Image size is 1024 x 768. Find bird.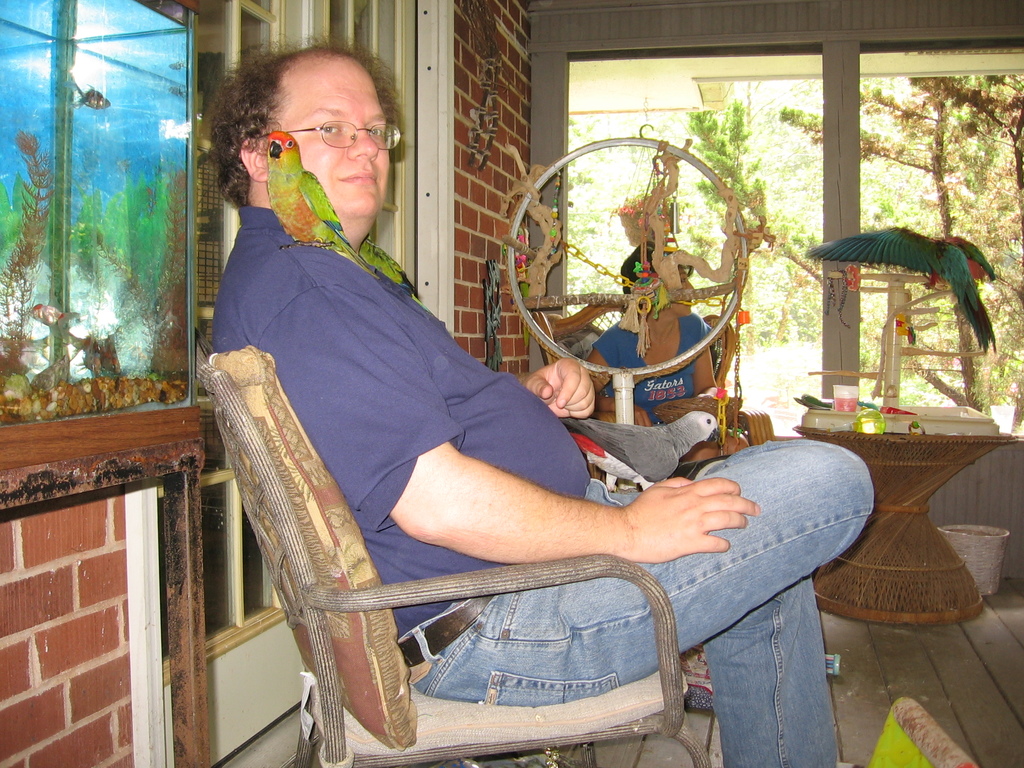
bbox=(260, 131, 369, 268).
